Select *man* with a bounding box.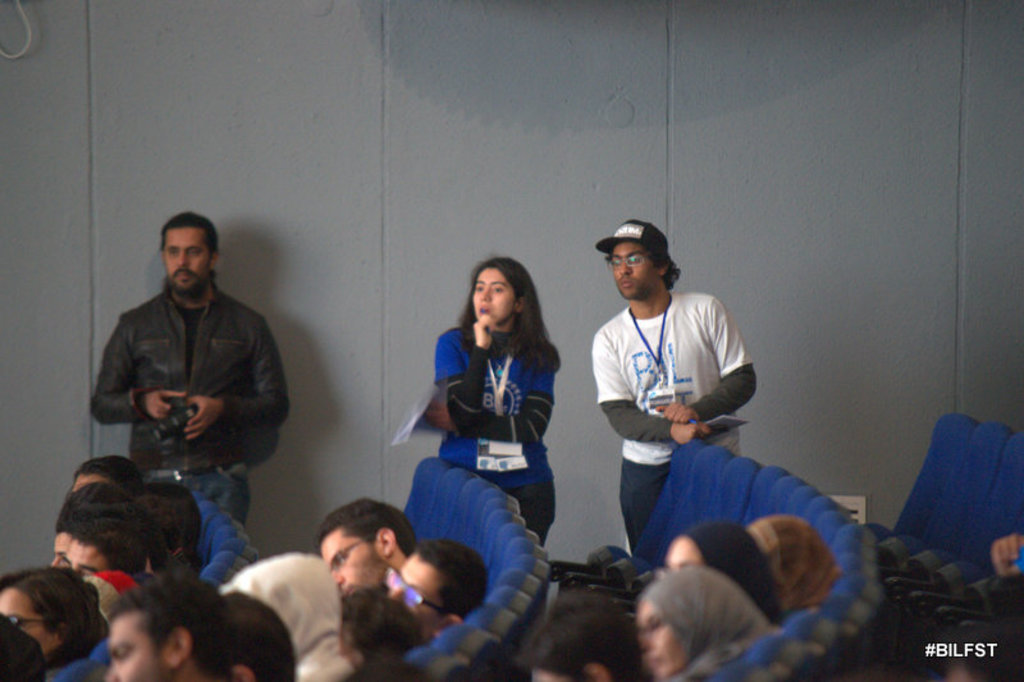
box(72, 219, 296, 598).
